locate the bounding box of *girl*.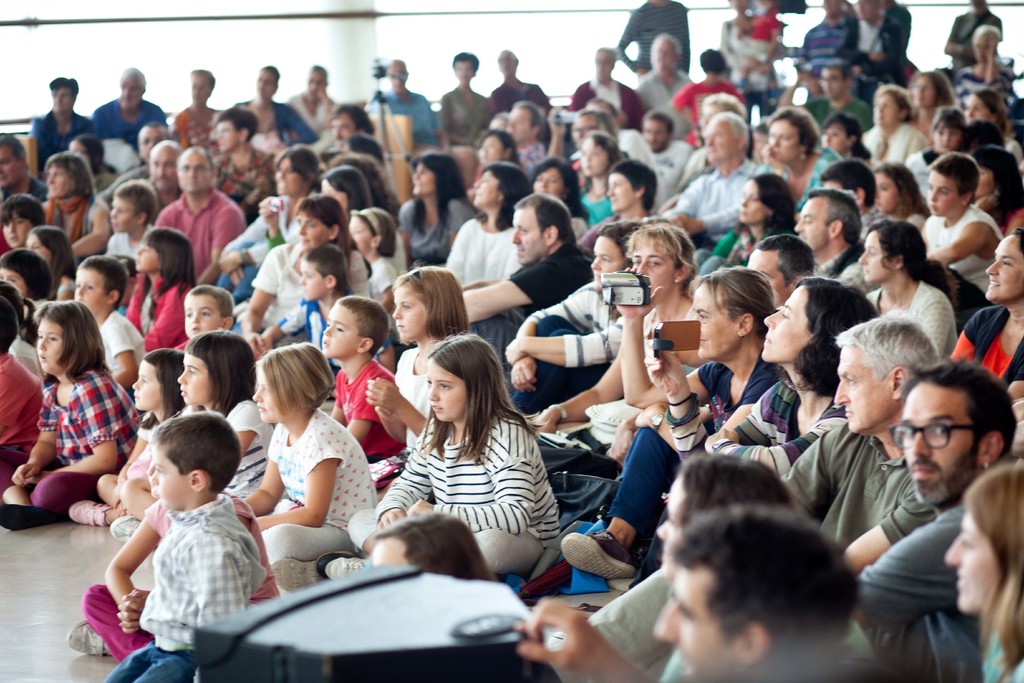
Bounding box: bbox=[238, 342, 376, 592].
